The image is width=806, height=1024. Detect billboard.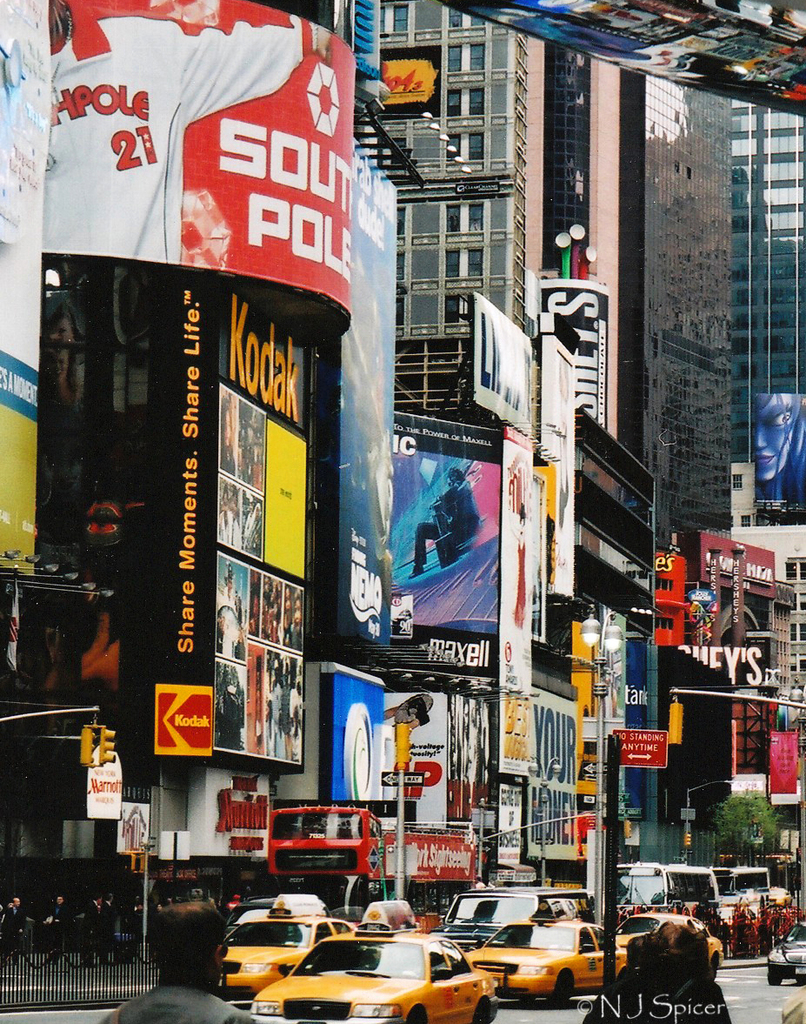
Detection: {"x1": 381, "y1": 686, "x2": 454, "y2": 826}.
